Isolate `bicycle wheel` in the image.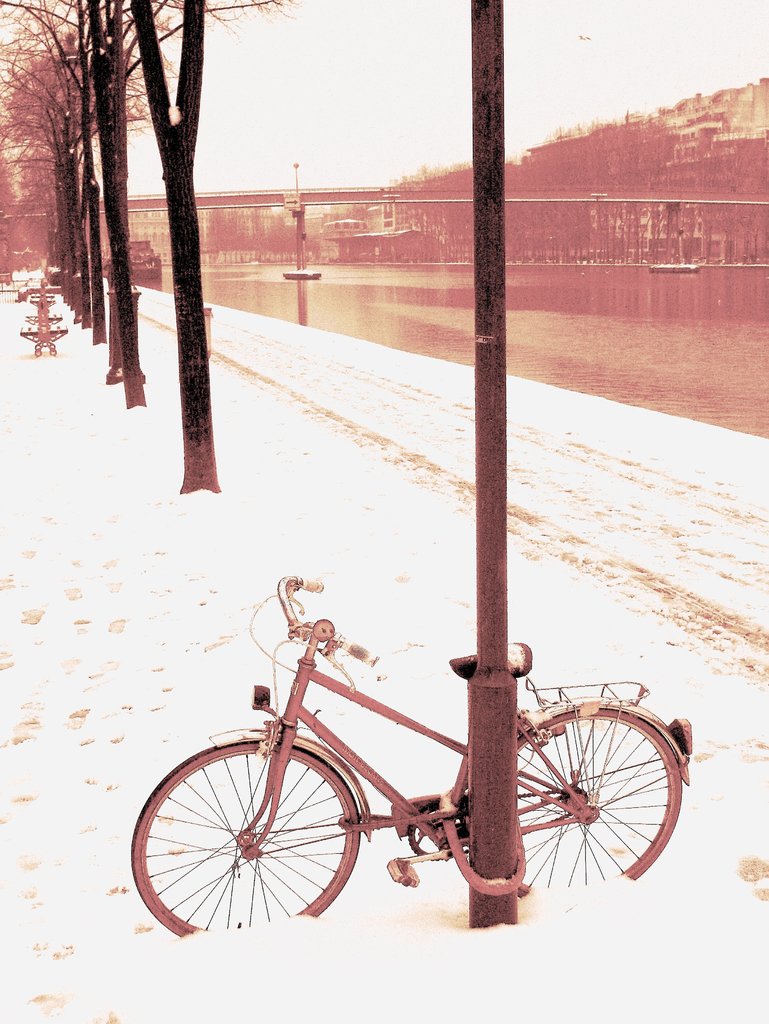
Isolated region: crop(141, 724, 379, 934).
